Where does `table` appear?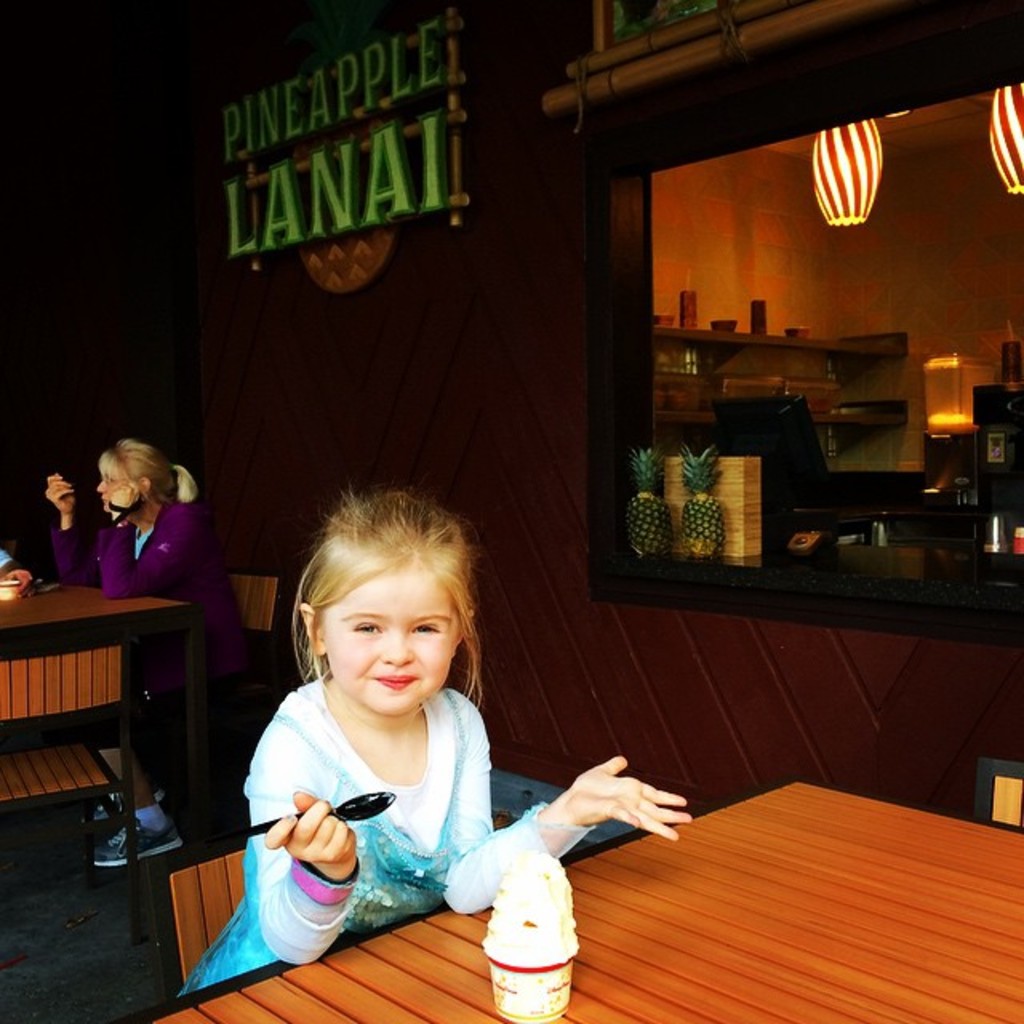
Appears at x1=0, y1=578, x2=214, y2=835.
